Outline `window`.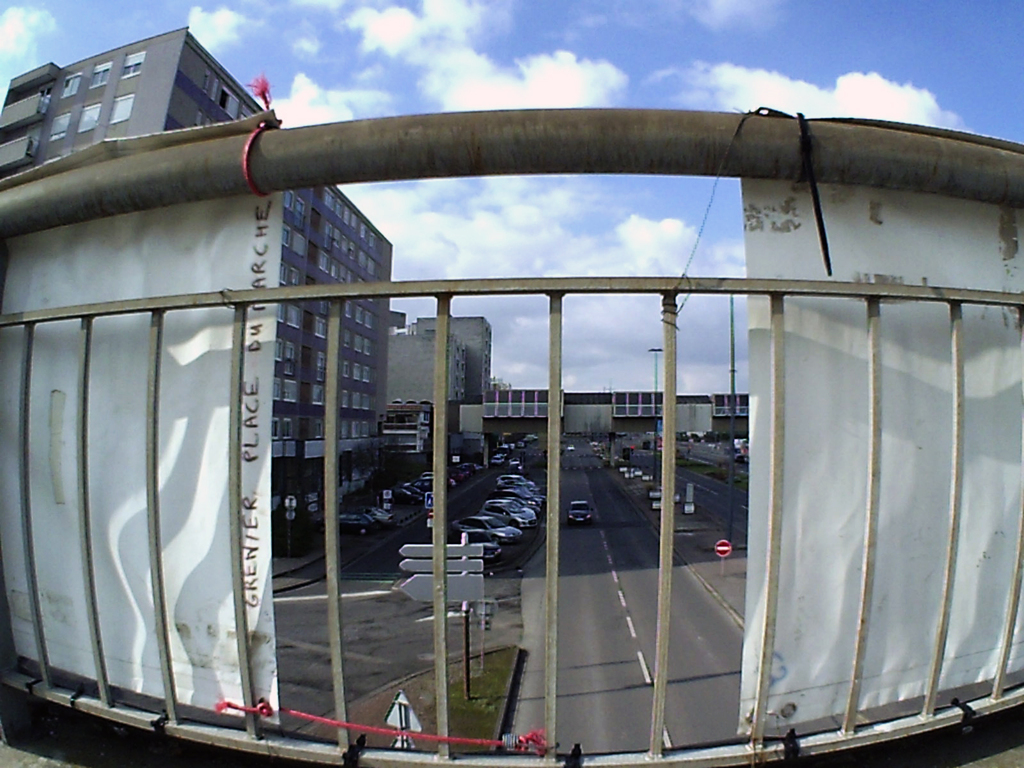
Outline: Rect(337, 387, 382, 413).
